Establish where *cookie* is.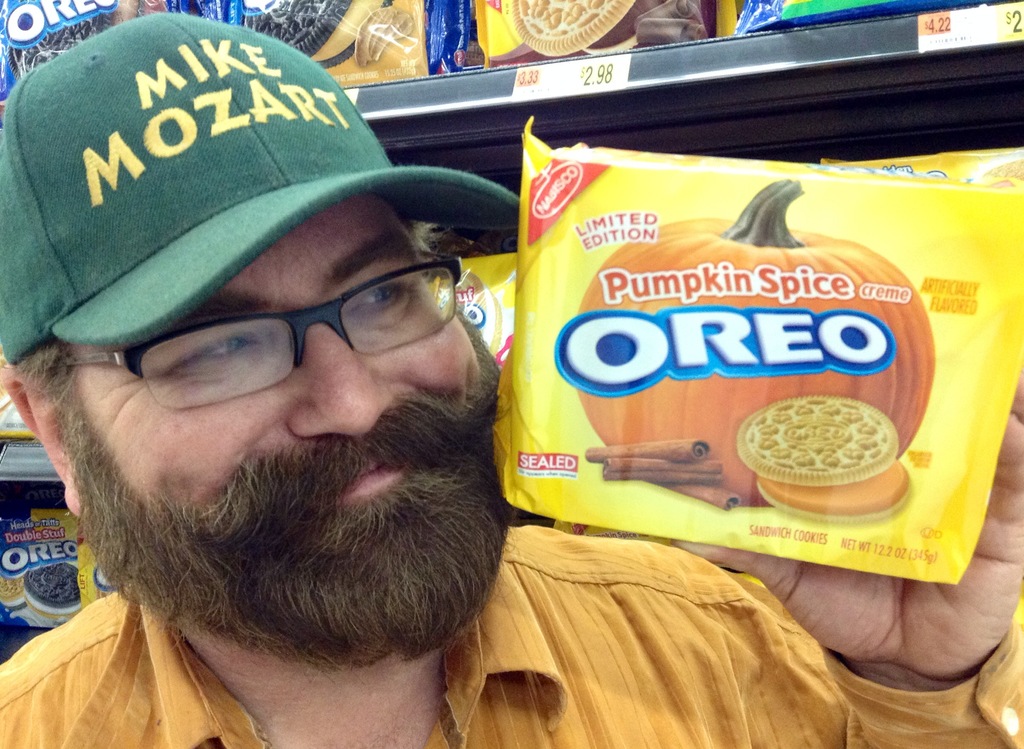
Established at x1=513, y1=0, x2=640, y2=58.
